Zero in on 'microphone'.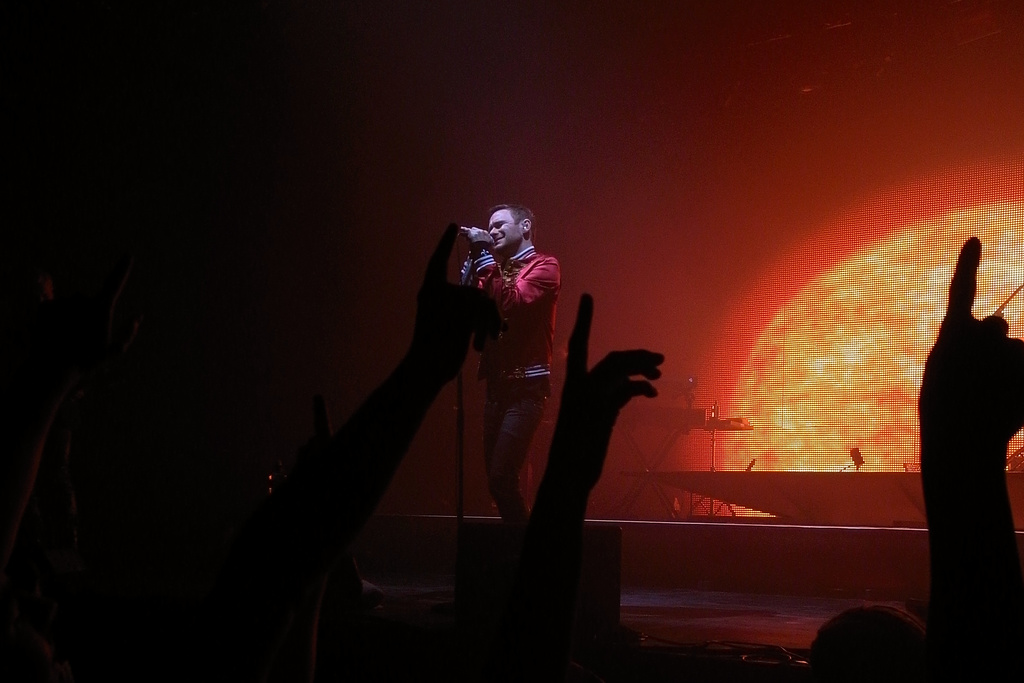
Zeroed in: bbox(457, 222, 492, 243).
